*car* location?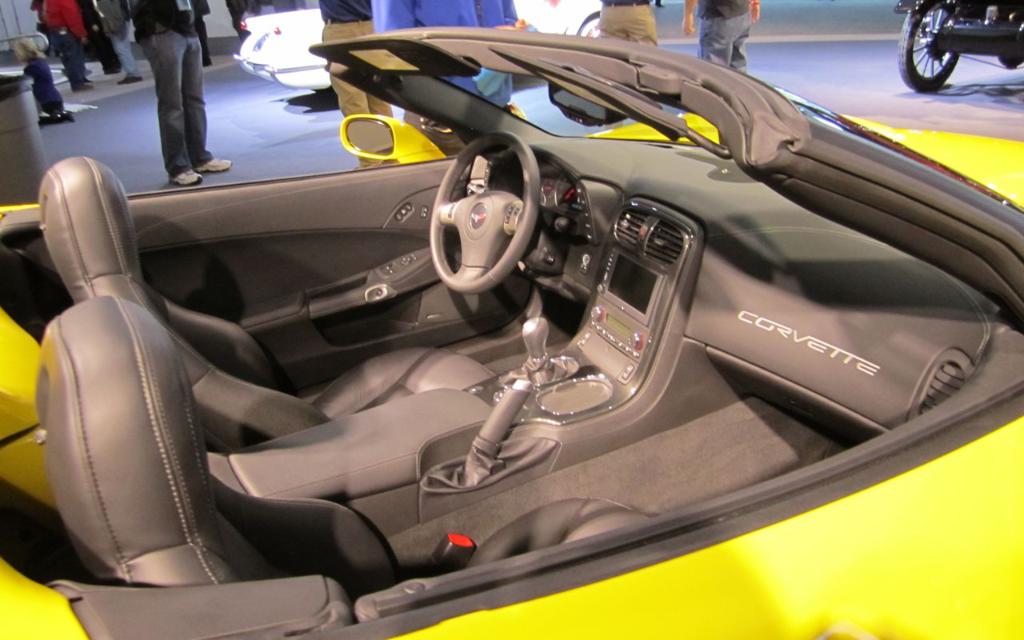
bbox=[0, 28, 1023, 639]
